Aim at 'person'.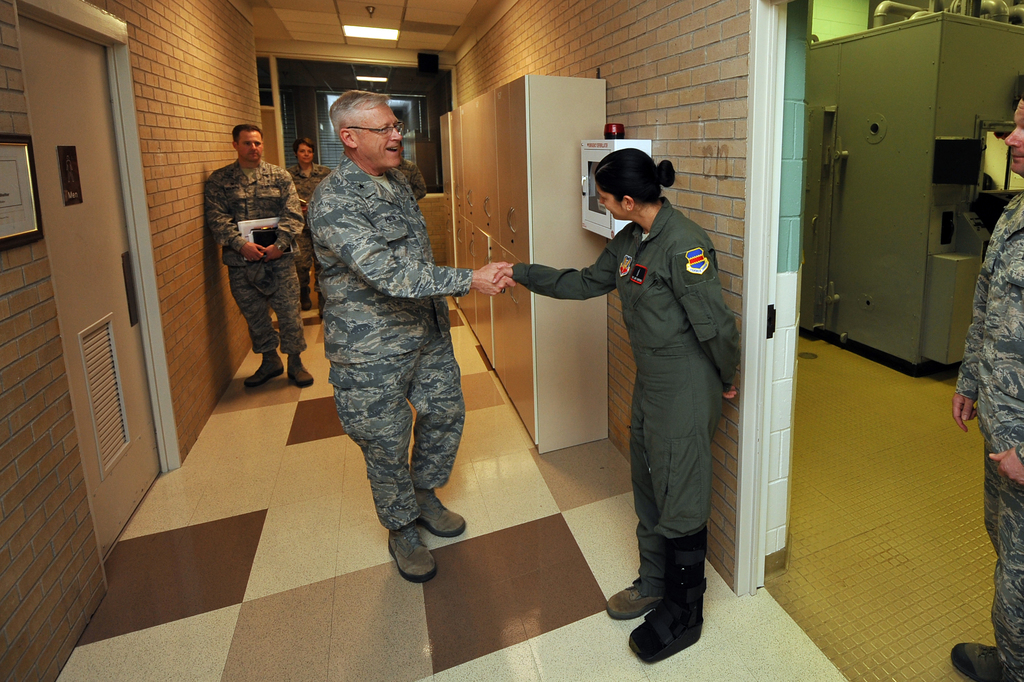
Aimed at x1=397, y1=147, x2=435, y2=199.
